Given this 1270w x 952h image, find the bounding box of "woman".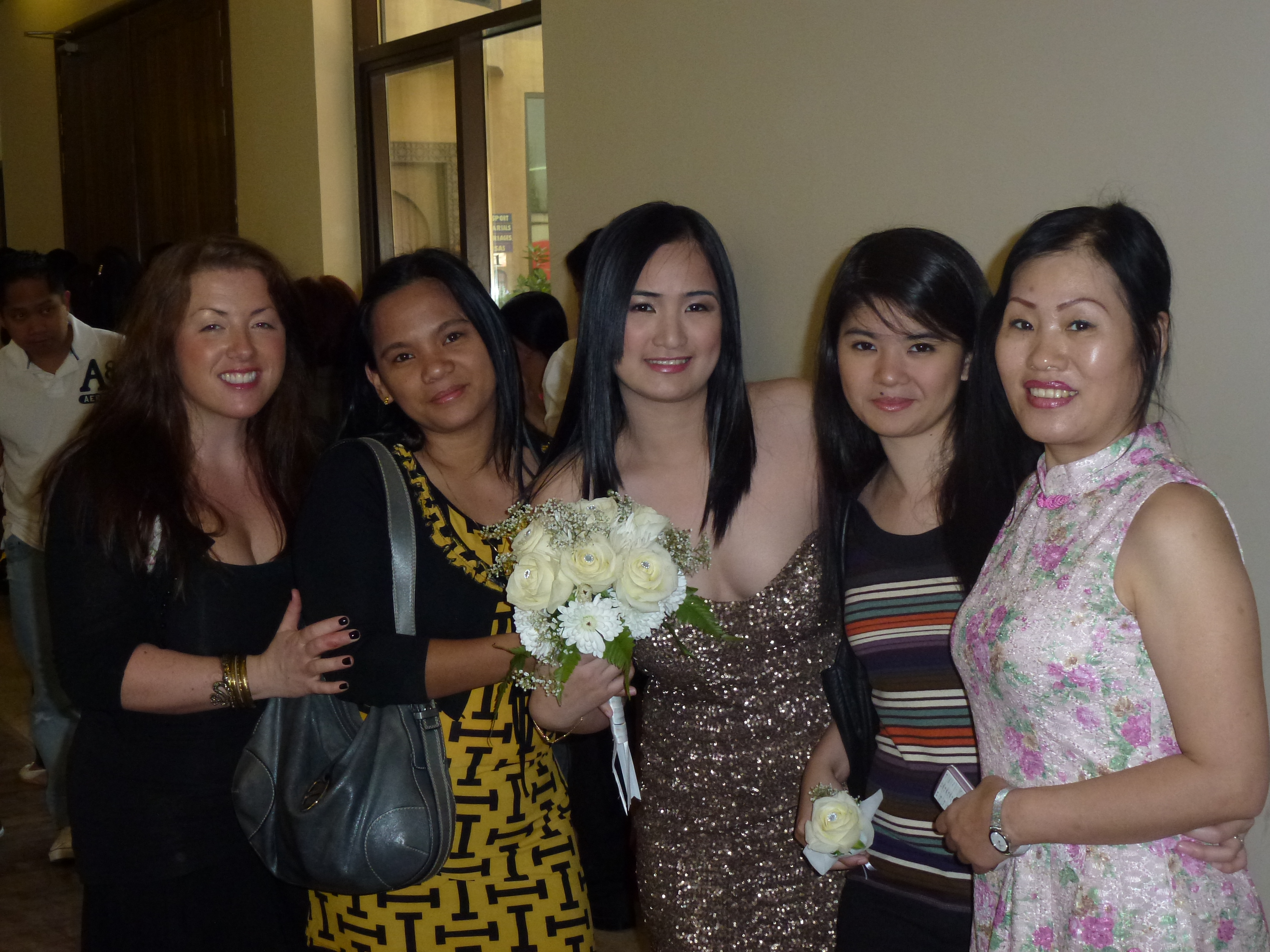
86:74:166:279.
